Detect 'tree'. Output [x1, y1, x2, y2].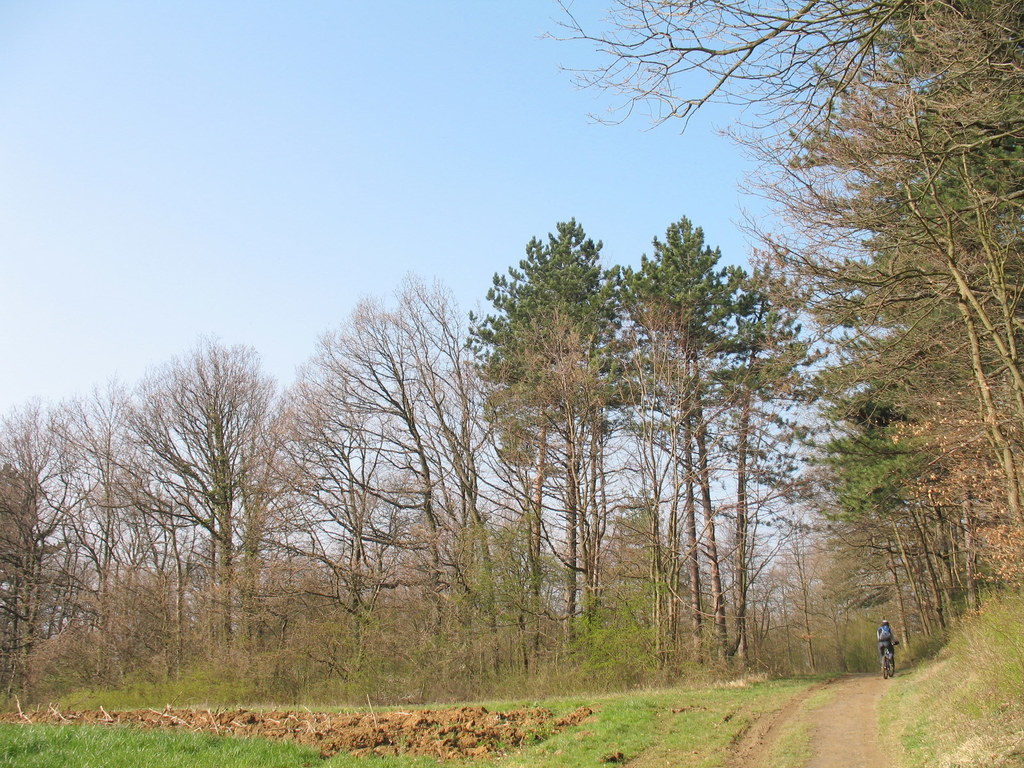
[563, 0, 1023, 648].
